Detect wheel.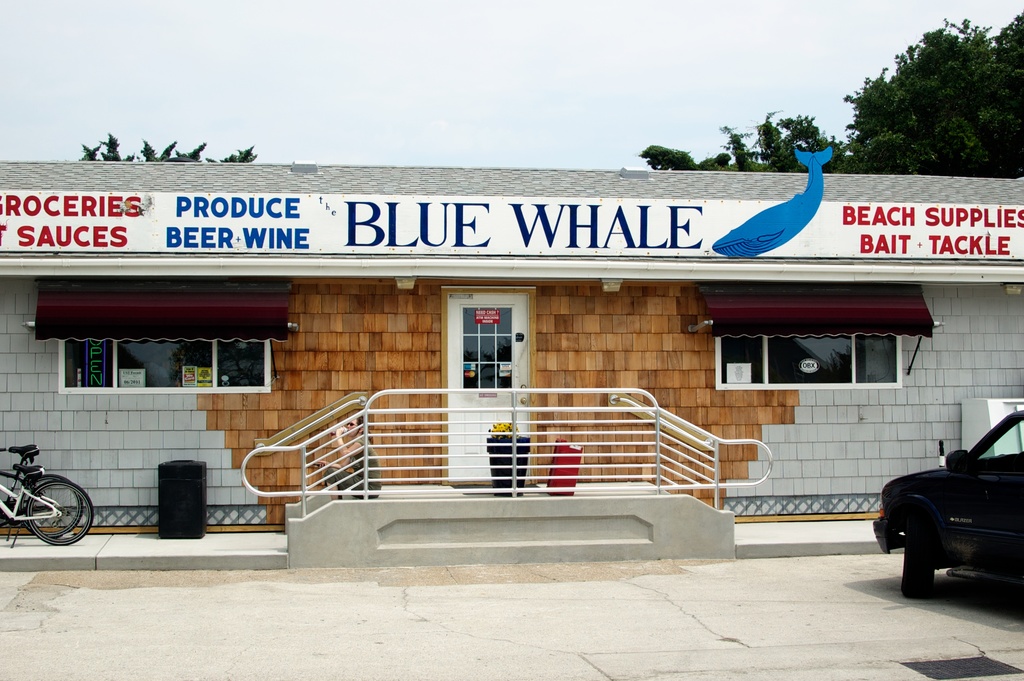
Detected at 30/475/83/537.
